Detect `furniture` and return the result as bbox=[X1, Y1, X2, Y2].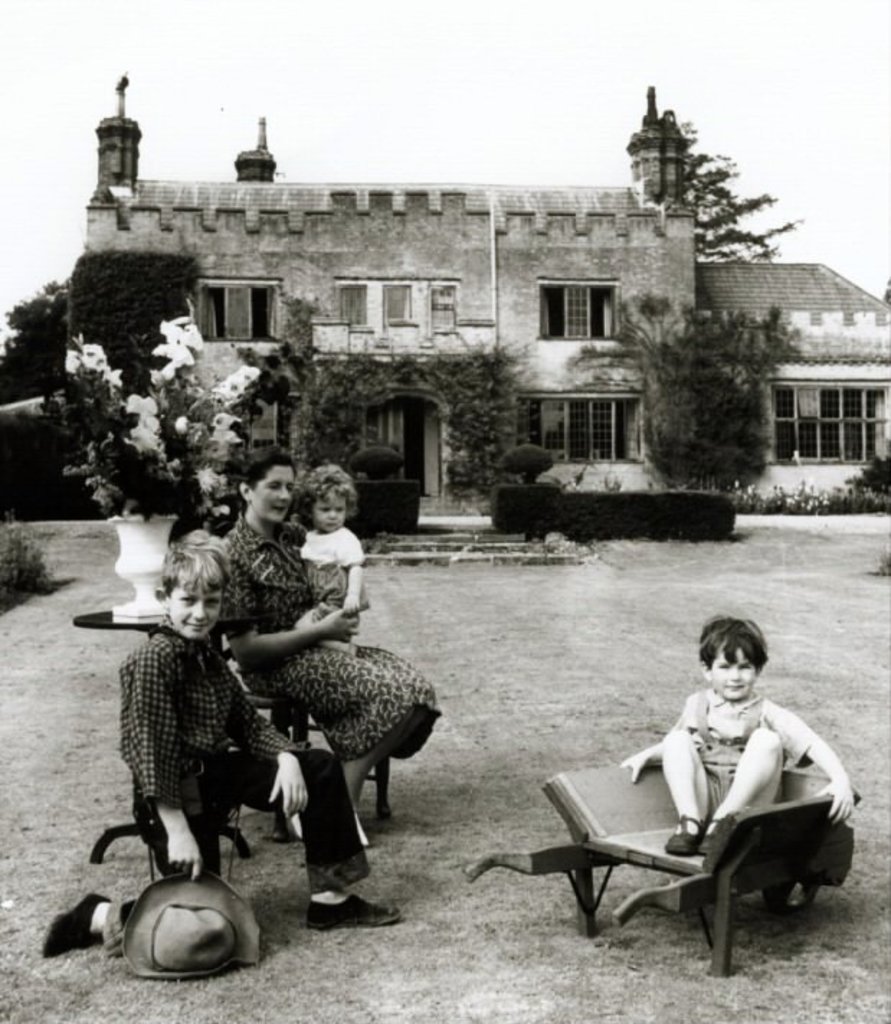
bbox=[222, 637, 394, 843].
